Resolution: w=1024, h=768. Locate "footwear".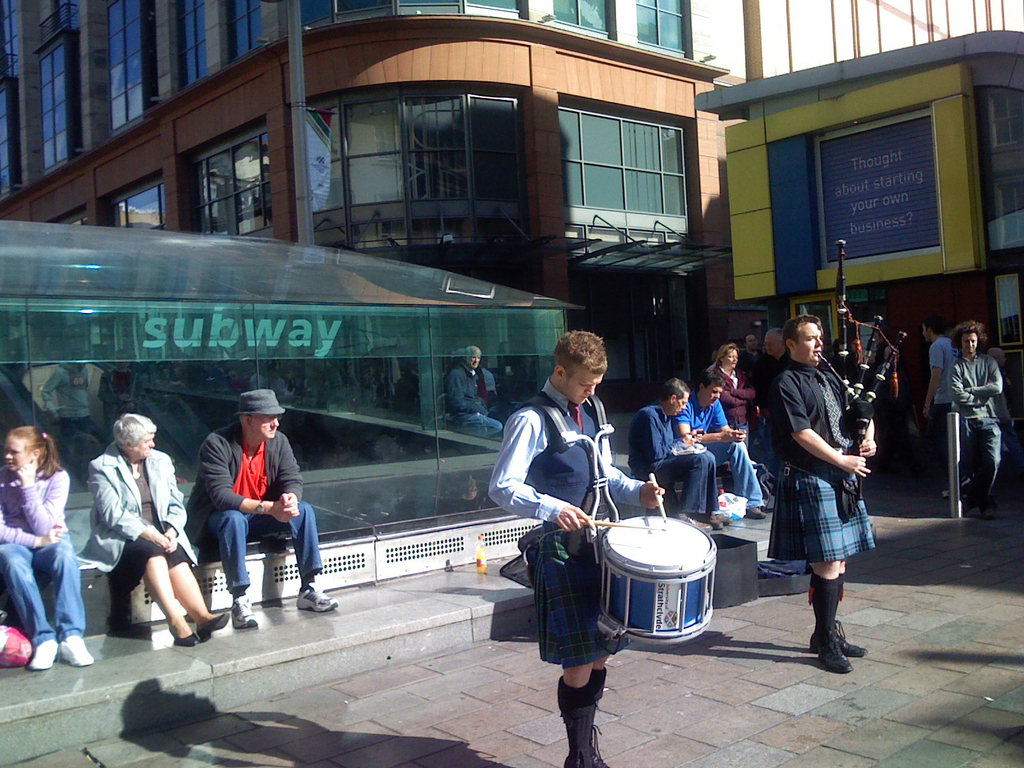
crop(554, 672, 594, 767).
